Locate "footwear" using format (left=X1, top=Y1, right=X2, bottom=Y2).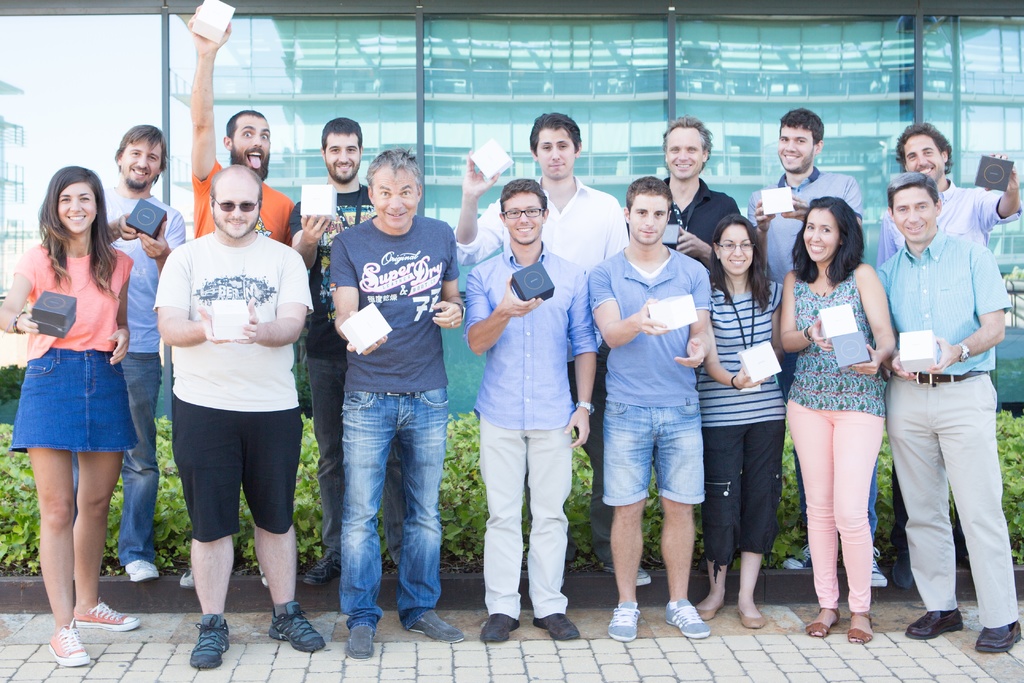
(left=869, top=547, right=887, bottom=588).
